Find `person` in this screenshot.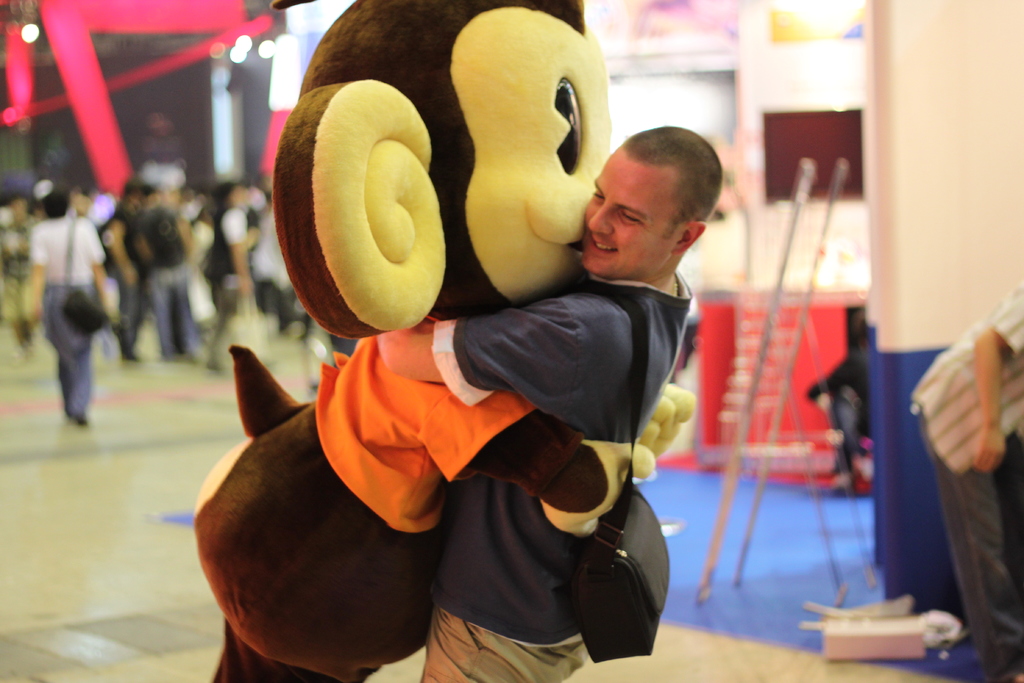
The bounding box for `person` is region(909, 283, 1023, 682).
